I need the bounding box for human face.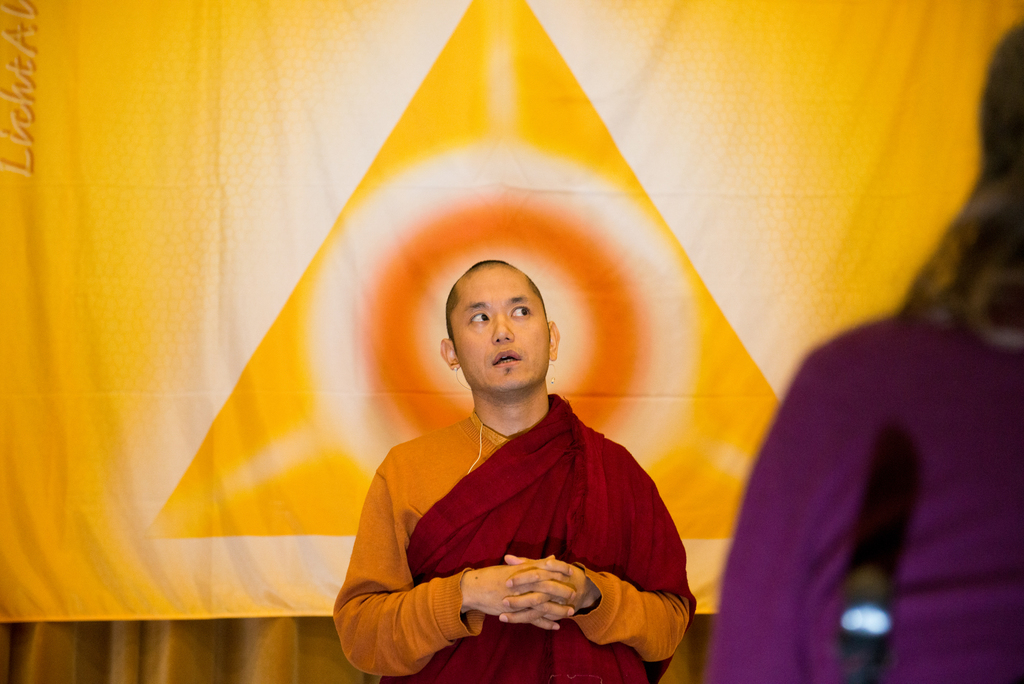
Here it is: l=451, t=266, r=547, b=393.
